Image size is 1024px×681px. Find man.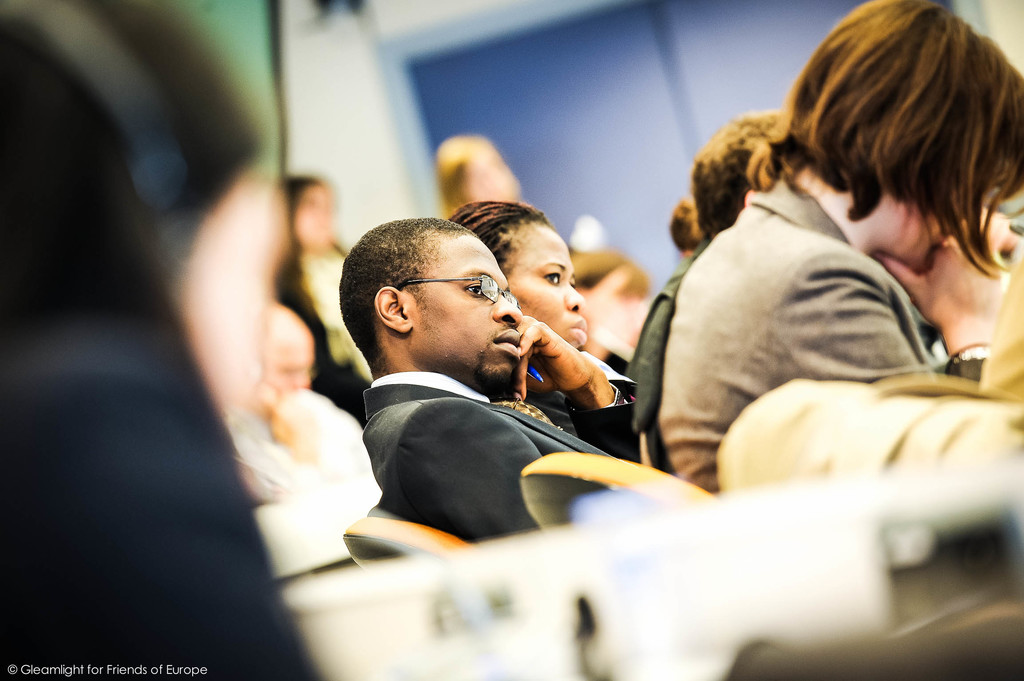
left=352, top=217, right=660, bottom=547.
